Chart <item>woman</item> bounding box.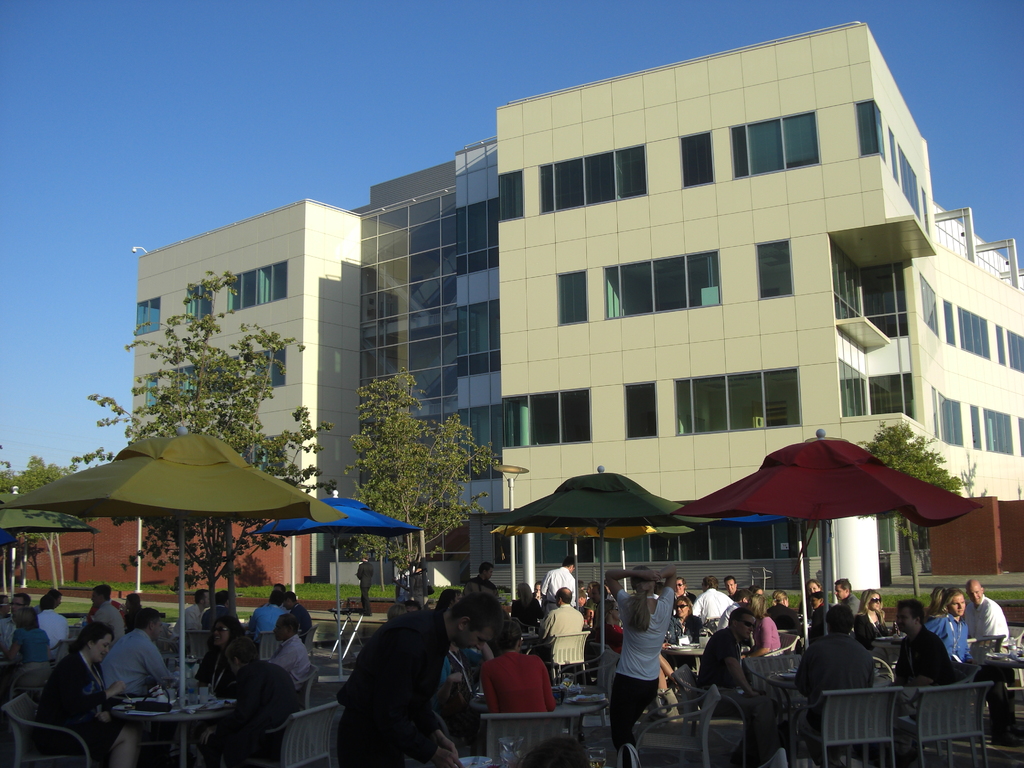
Charted: (33,586,62,614).
